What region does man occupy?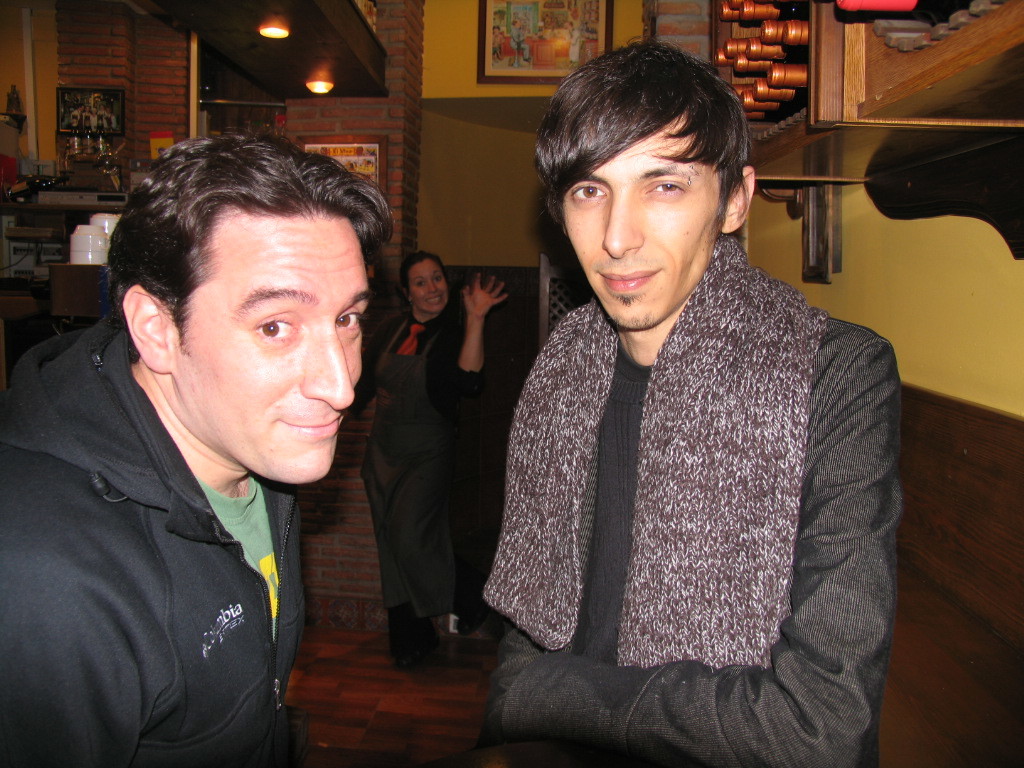
0,128,398,767.
